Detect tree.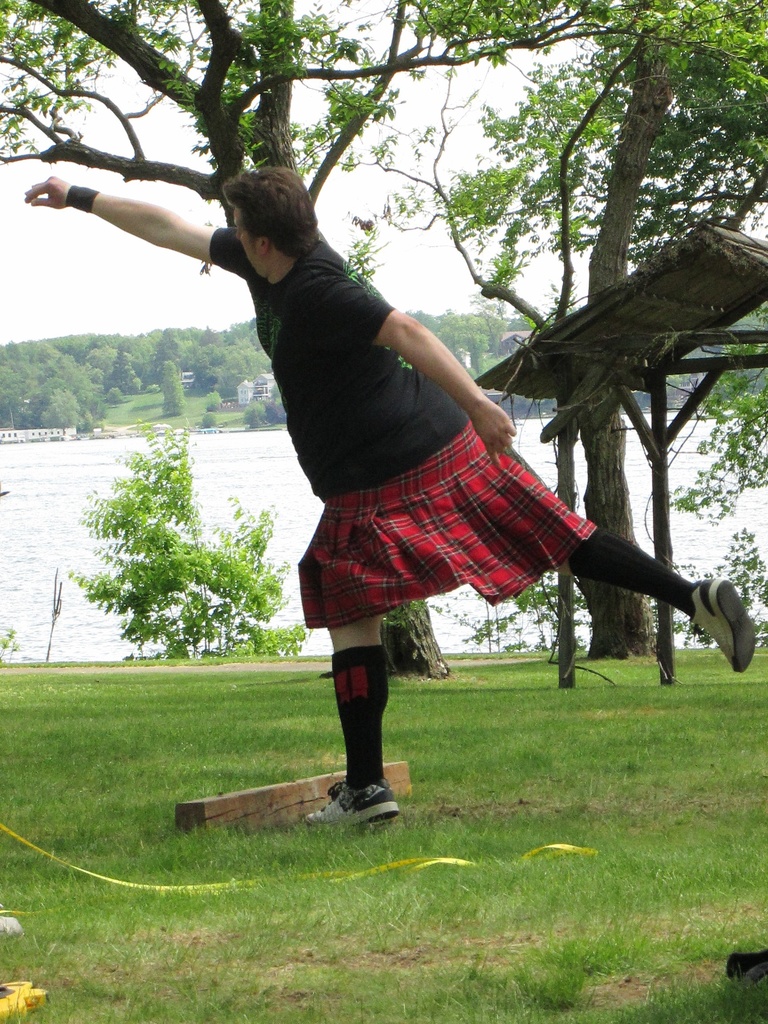
Detected at locate(164, 358, 188, 414).
